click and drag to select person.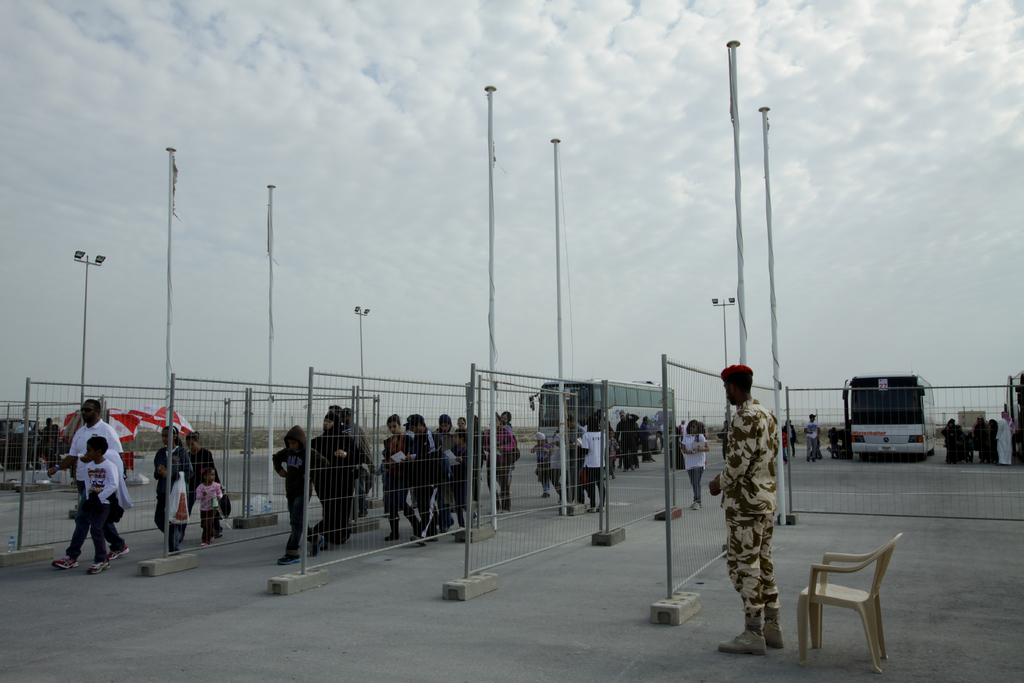
Selection: crop(714, 358, 803, 646).
